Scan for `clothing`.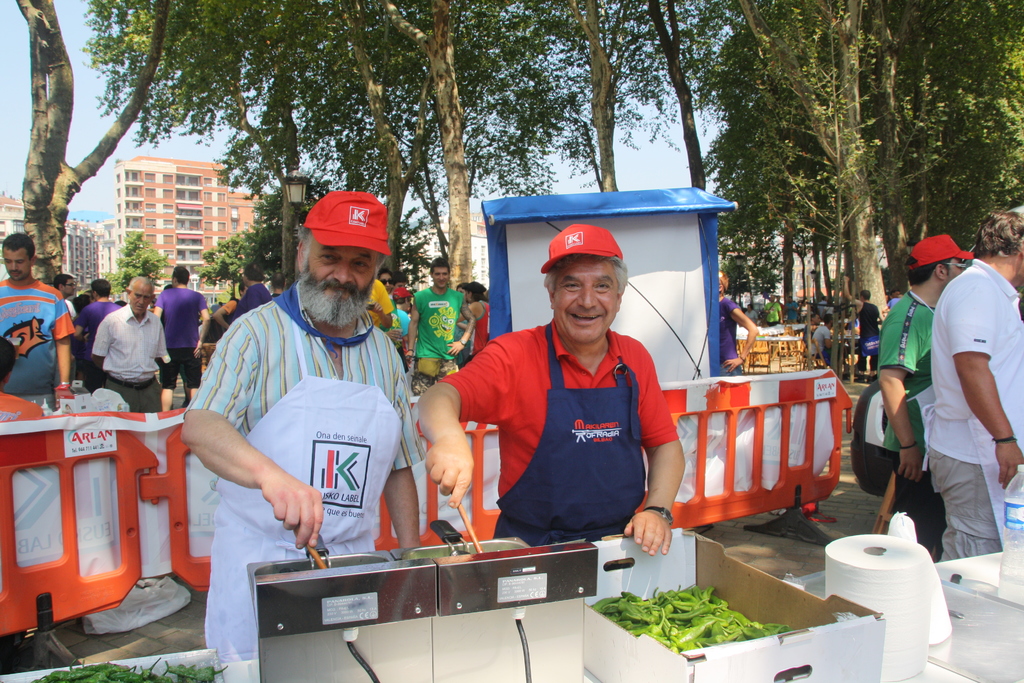
Scan result: 467, 298, 486, 363.
